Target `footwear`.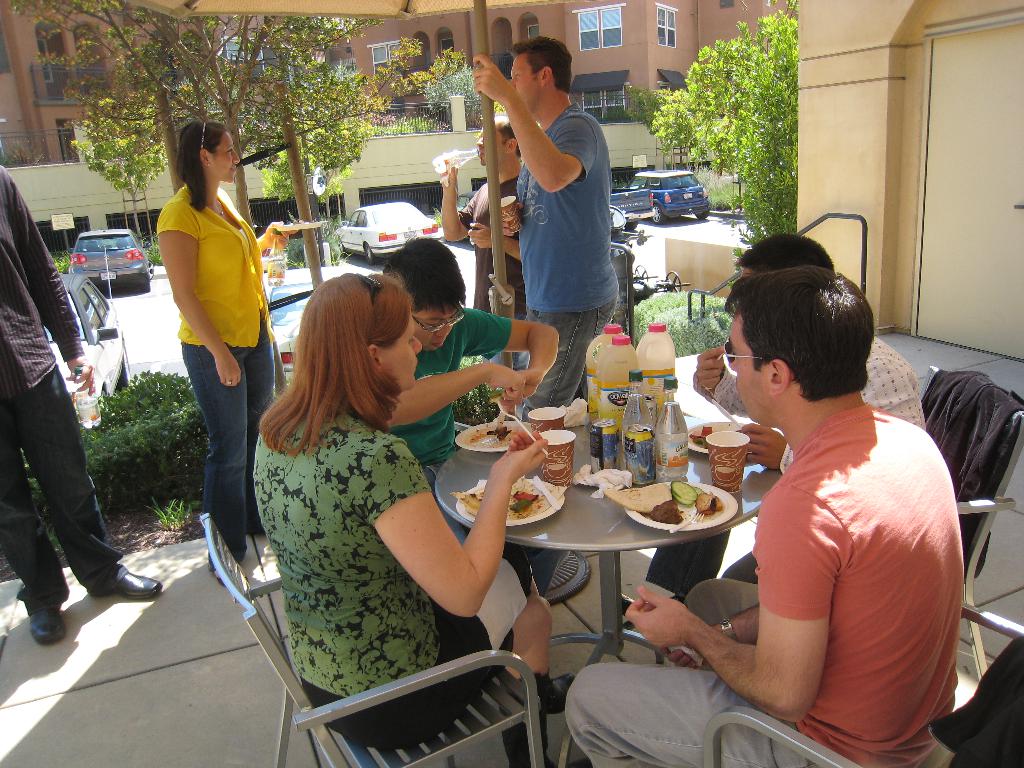
Target region: (x1=32, y1=598, x2=70, y2=644).
